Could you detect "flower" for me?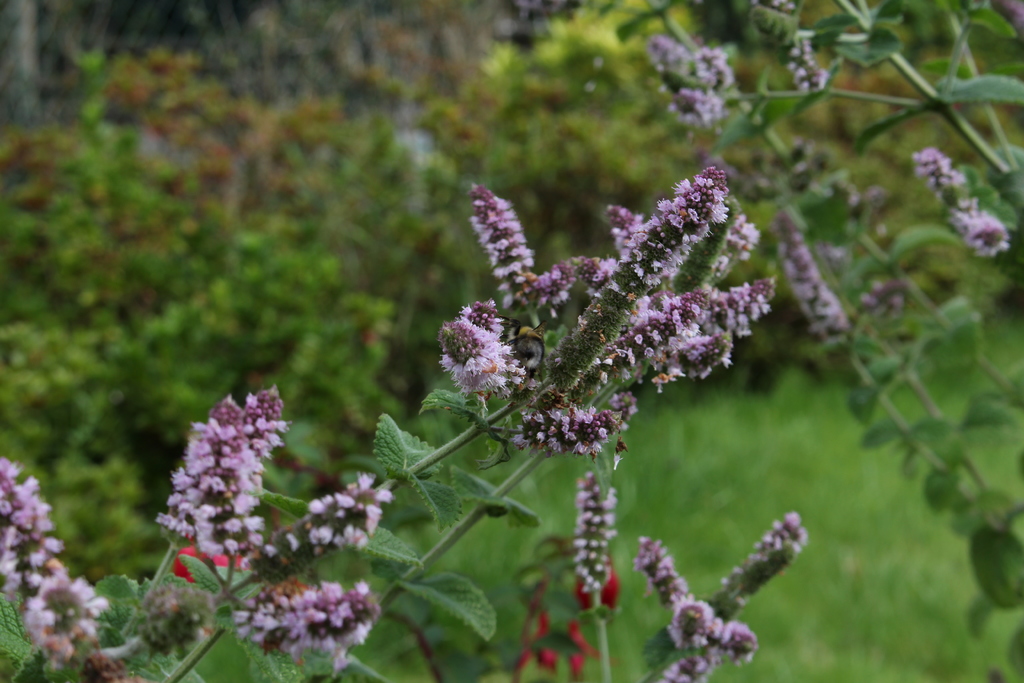
Detection result: (x1=637, y1=509, x2=812, y2=682).
